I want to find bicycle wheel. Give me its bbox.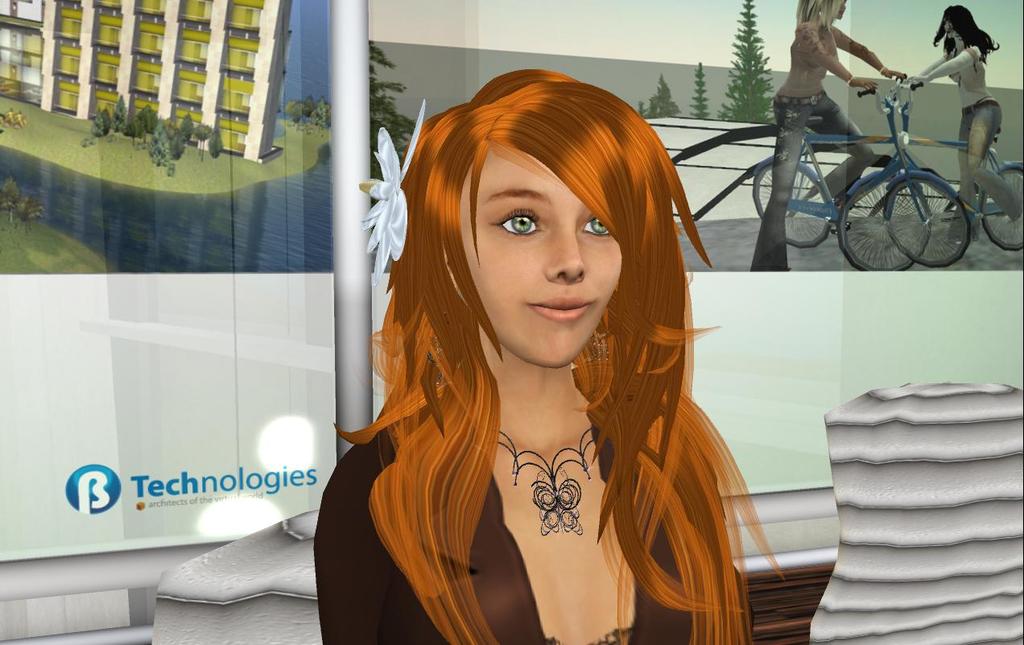
836:172:930:273.
